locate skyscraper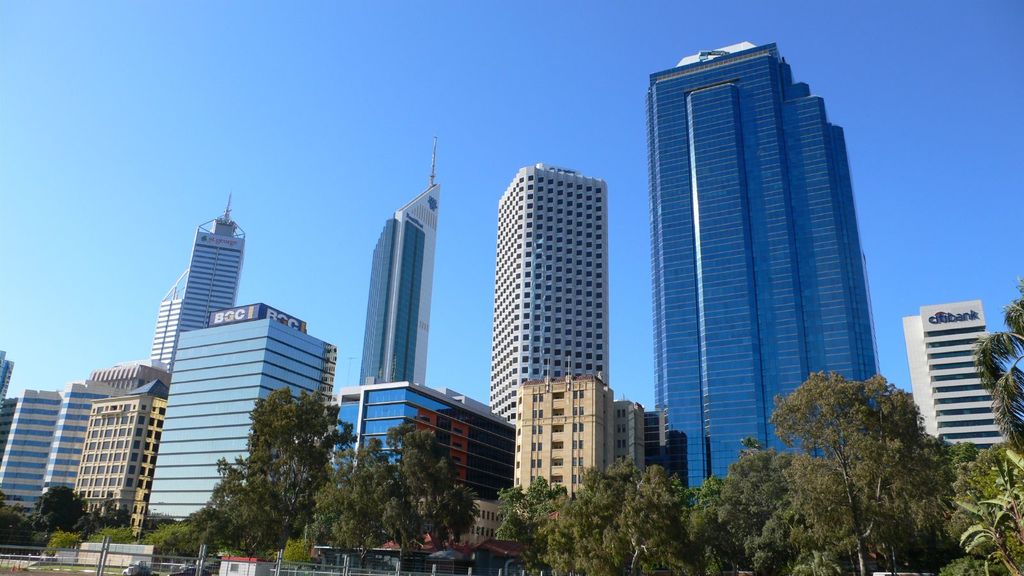
Rect(136, 295, 340, 541)
